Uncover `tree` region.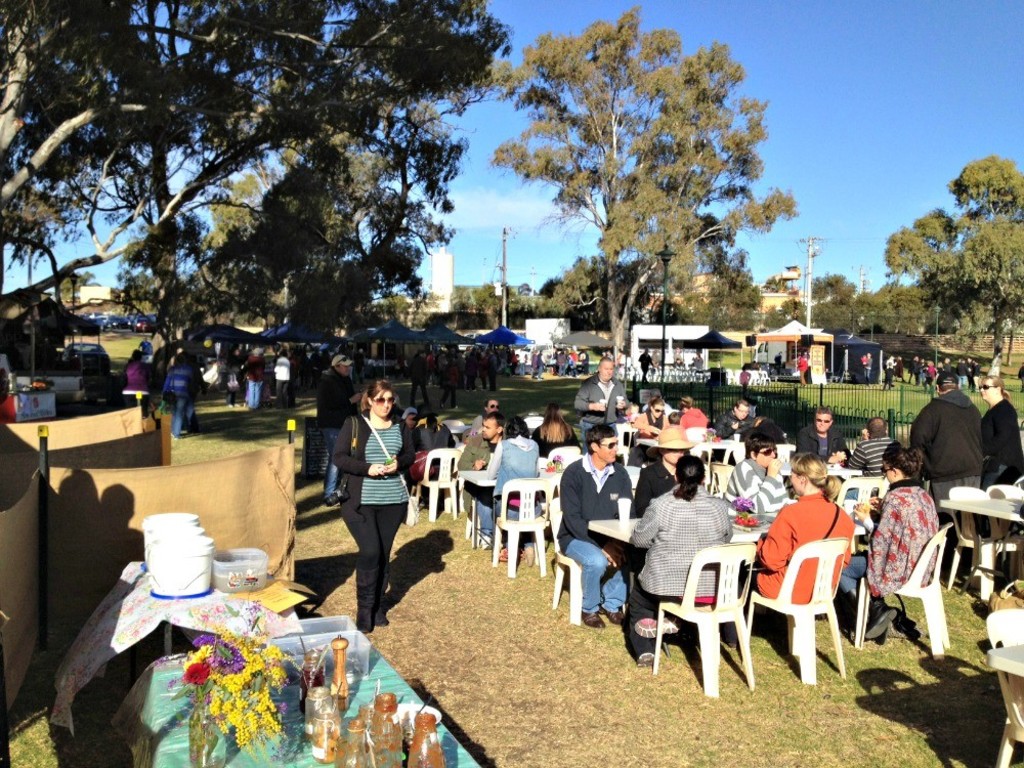
Uncovered: 485 27 772 322.
